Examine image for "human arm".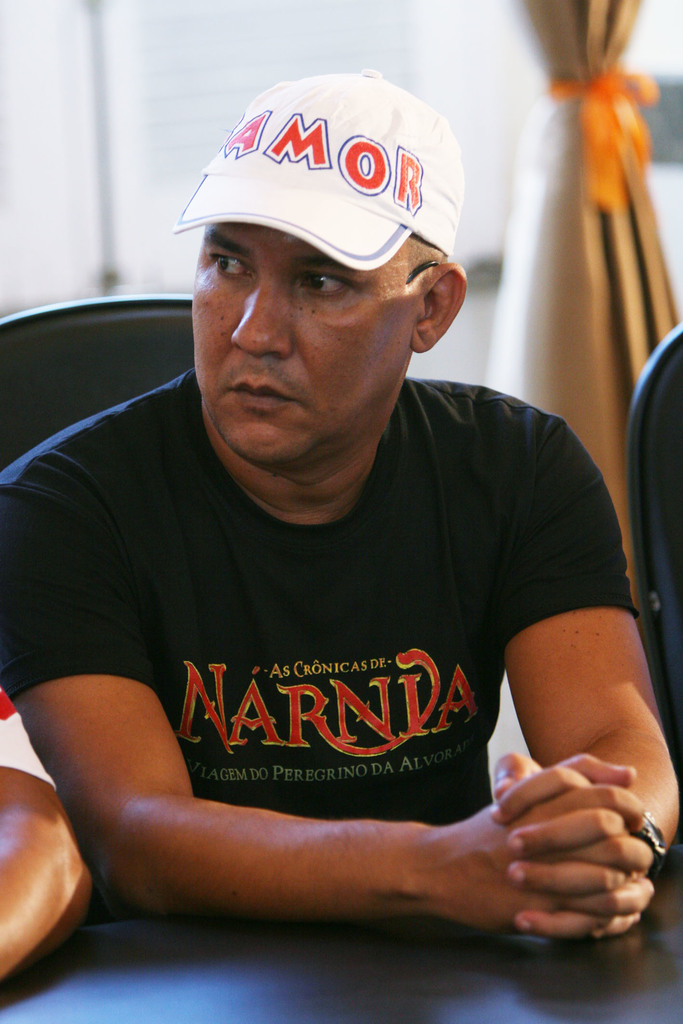
Examination result: (x1=0, y1=681, x2=100, y2=996).
